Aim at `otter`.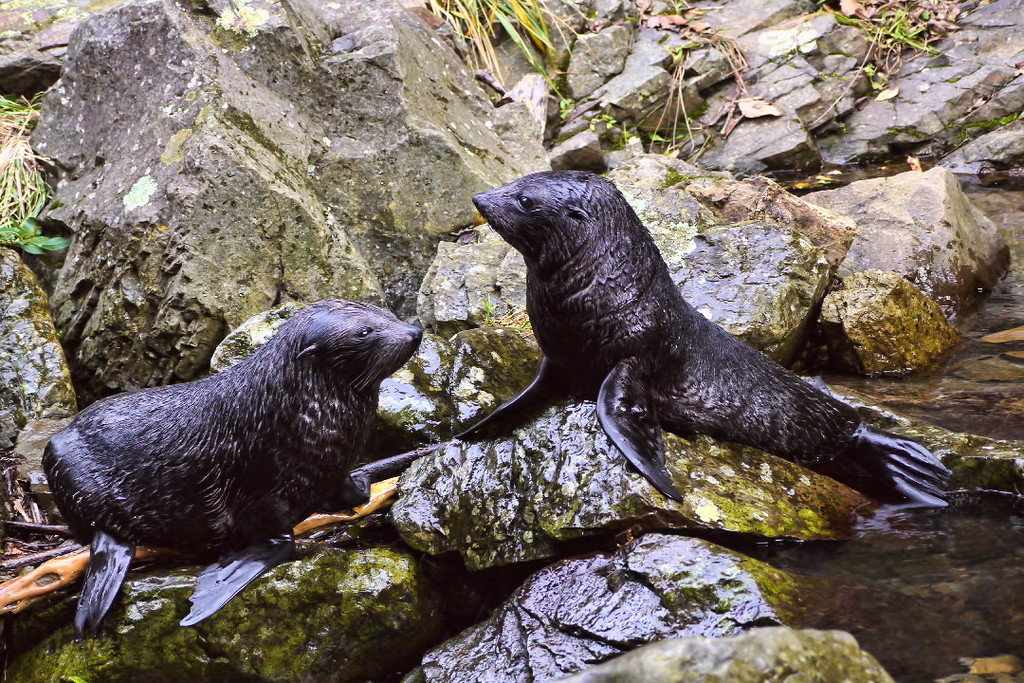
Aimed at 440 166 958 507.
